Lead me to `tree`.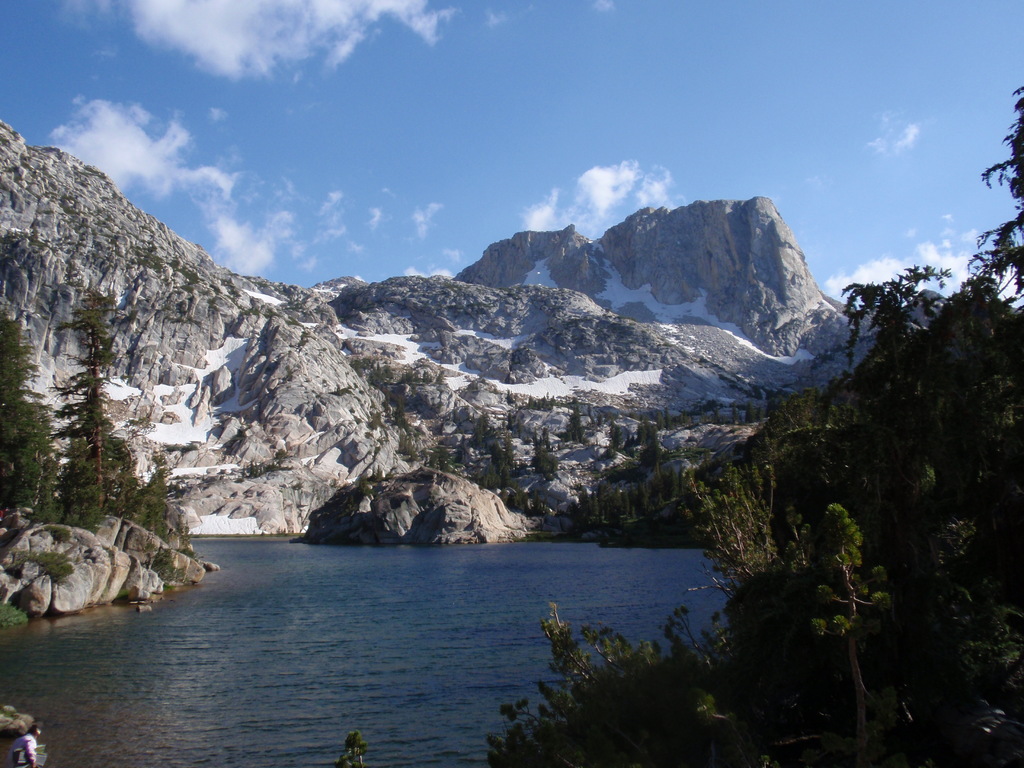
Lead to bbox=[426, 449, 452, 475].
